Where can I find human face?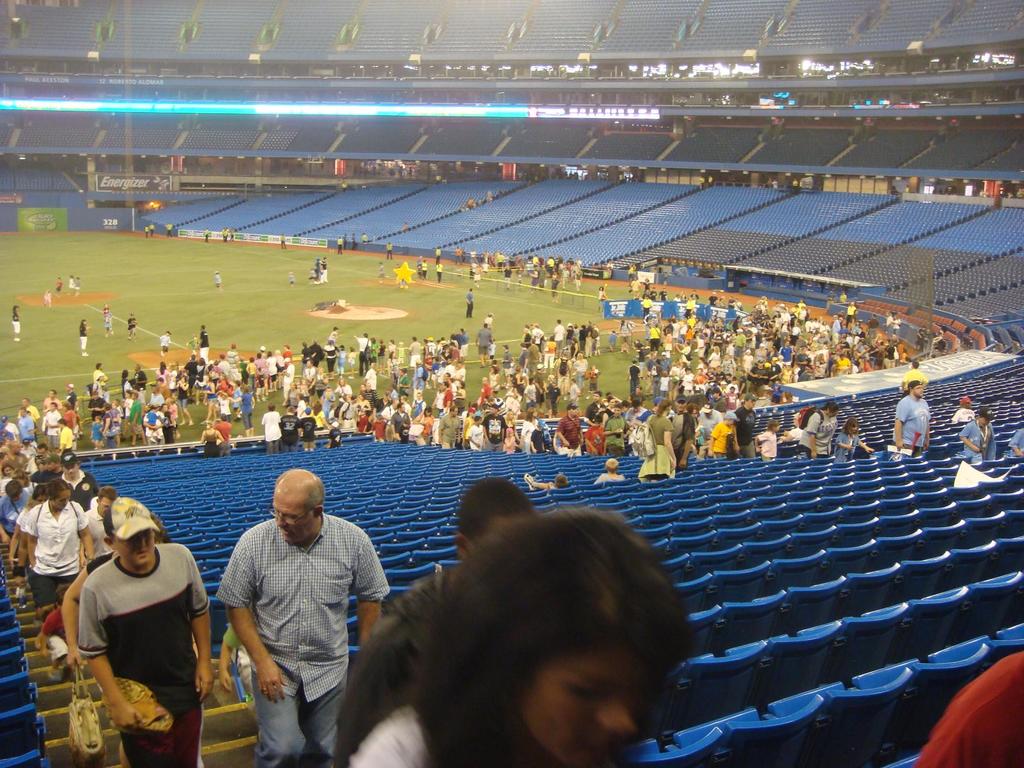
You can find it at locate(40, 497, 44, 502).
